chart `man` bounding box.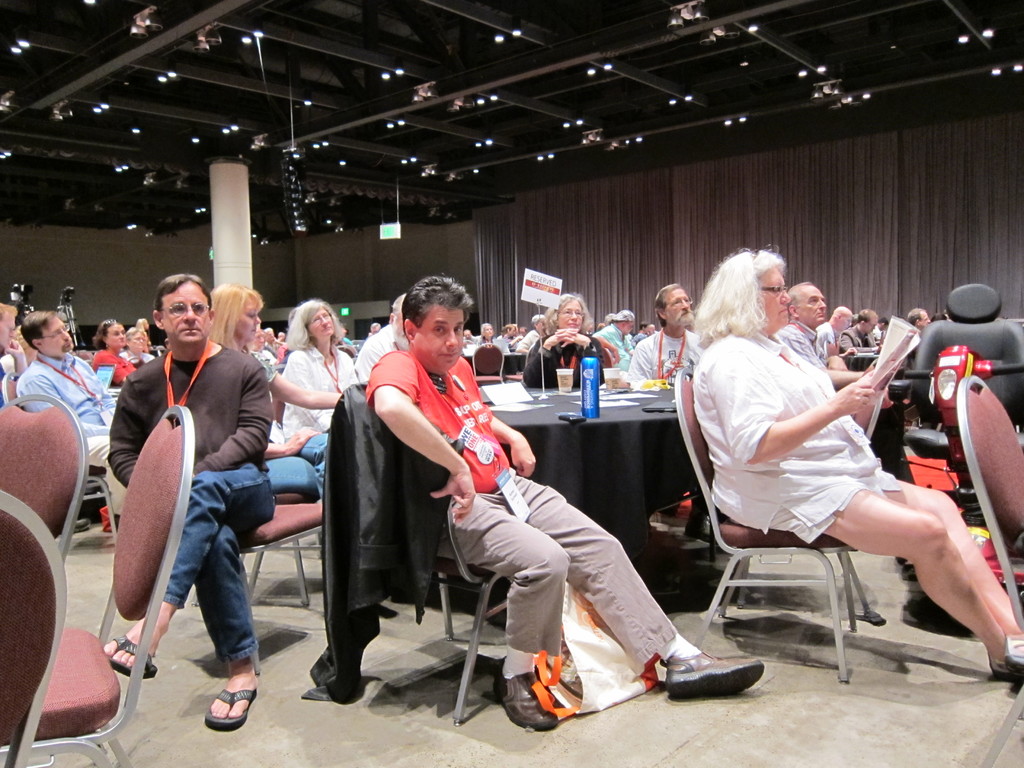
Charted: 103,273,275,732.
